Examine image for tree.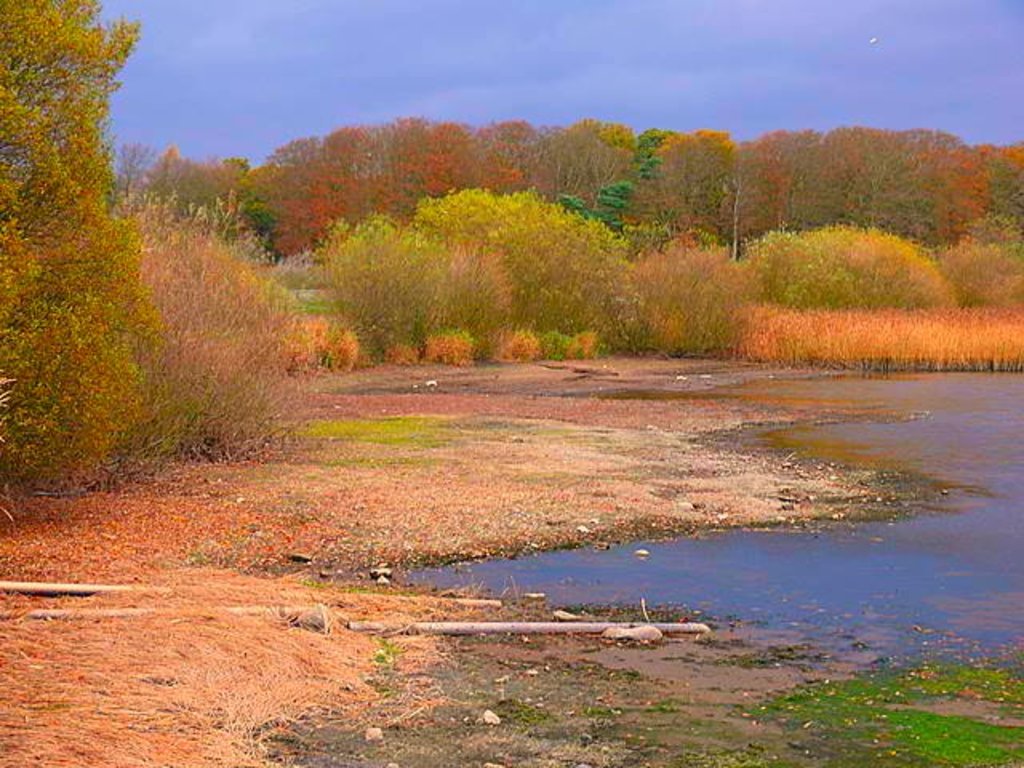
Examination result: 629,130,656,189.
